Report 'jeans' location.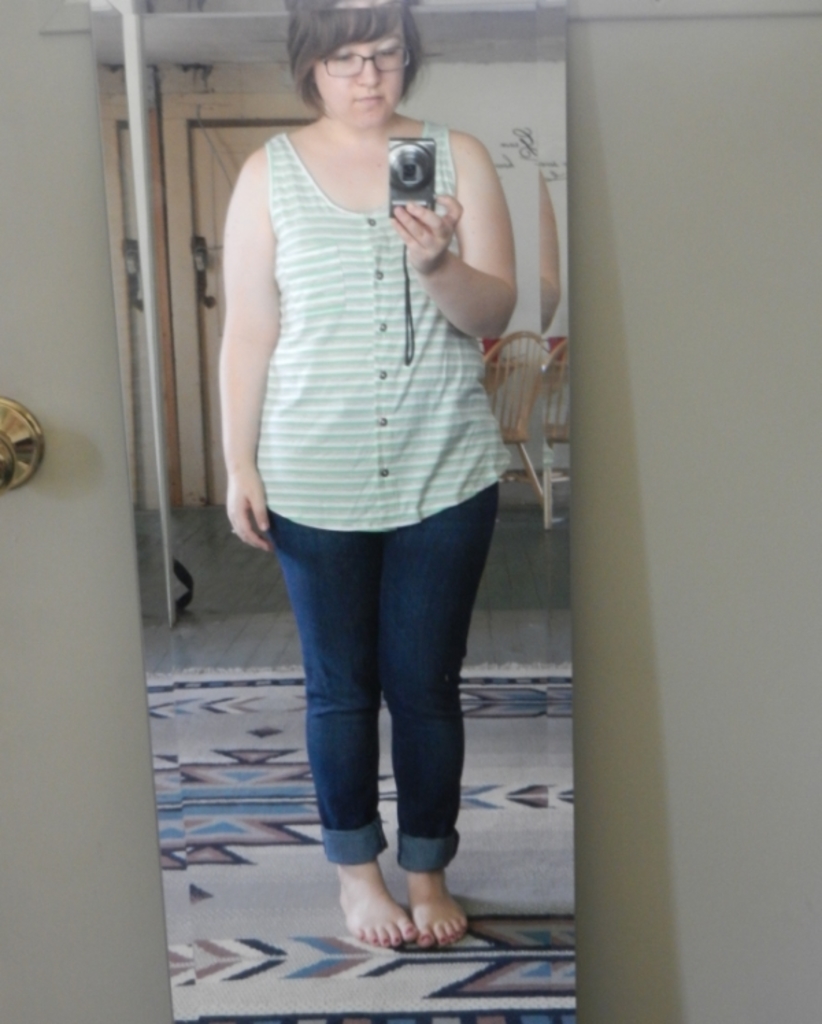
Report: Rect(242, 473, 500, 916).
